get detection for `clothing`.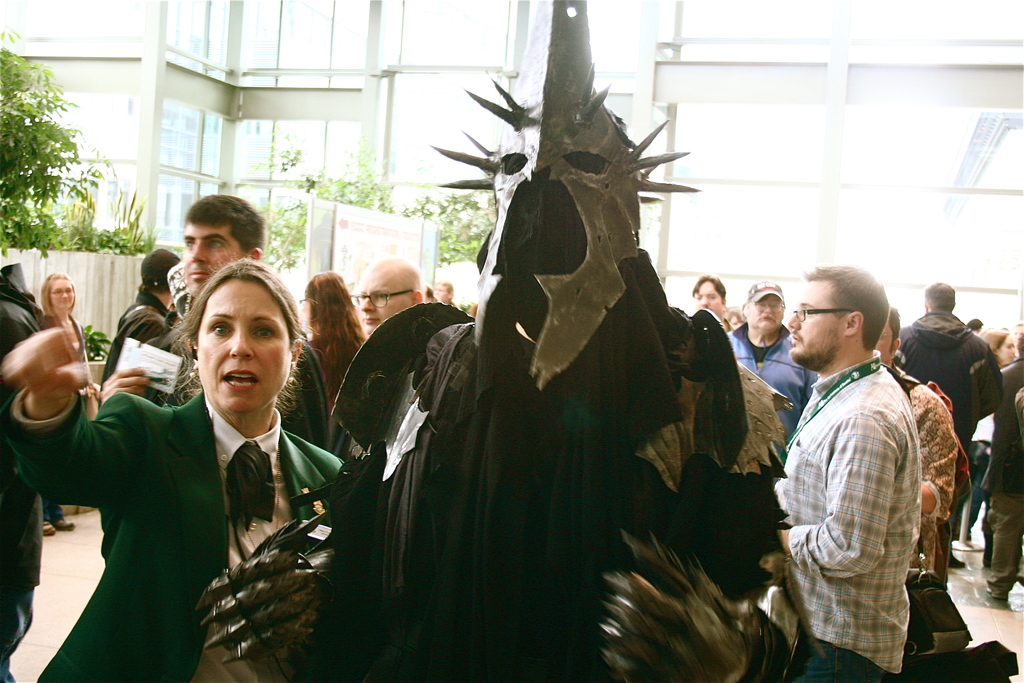
Detection: [0, 260, 52, 682].
